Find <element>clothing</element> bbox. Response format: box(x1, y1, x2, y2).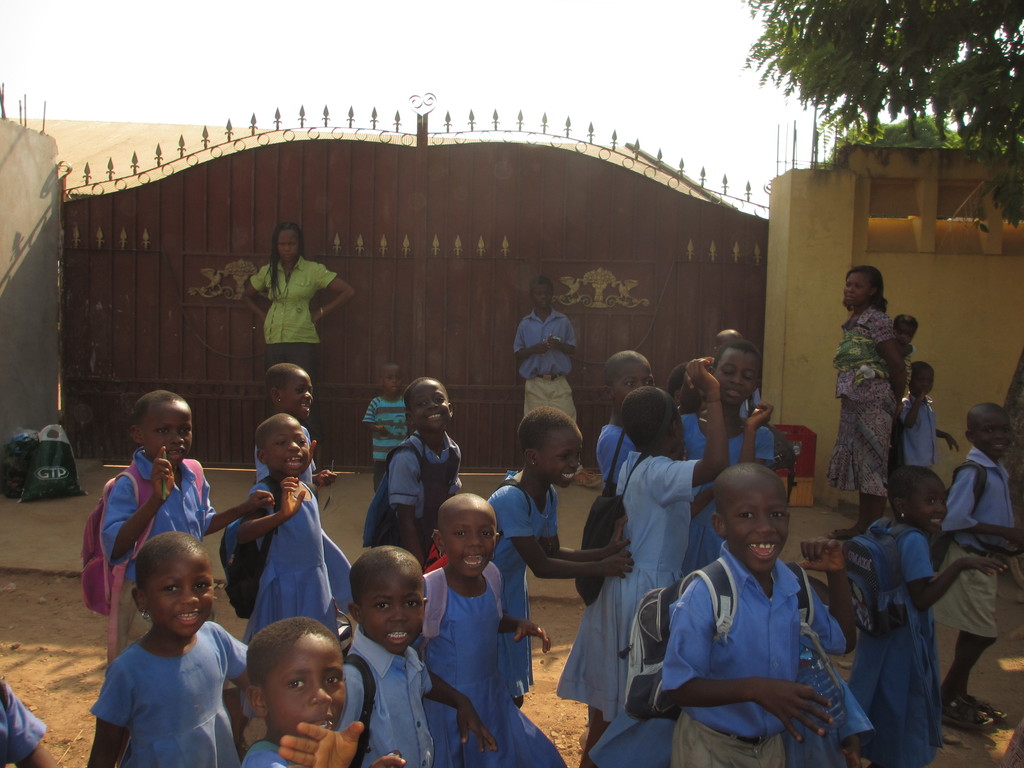
box(563, 447, 700, 721).
